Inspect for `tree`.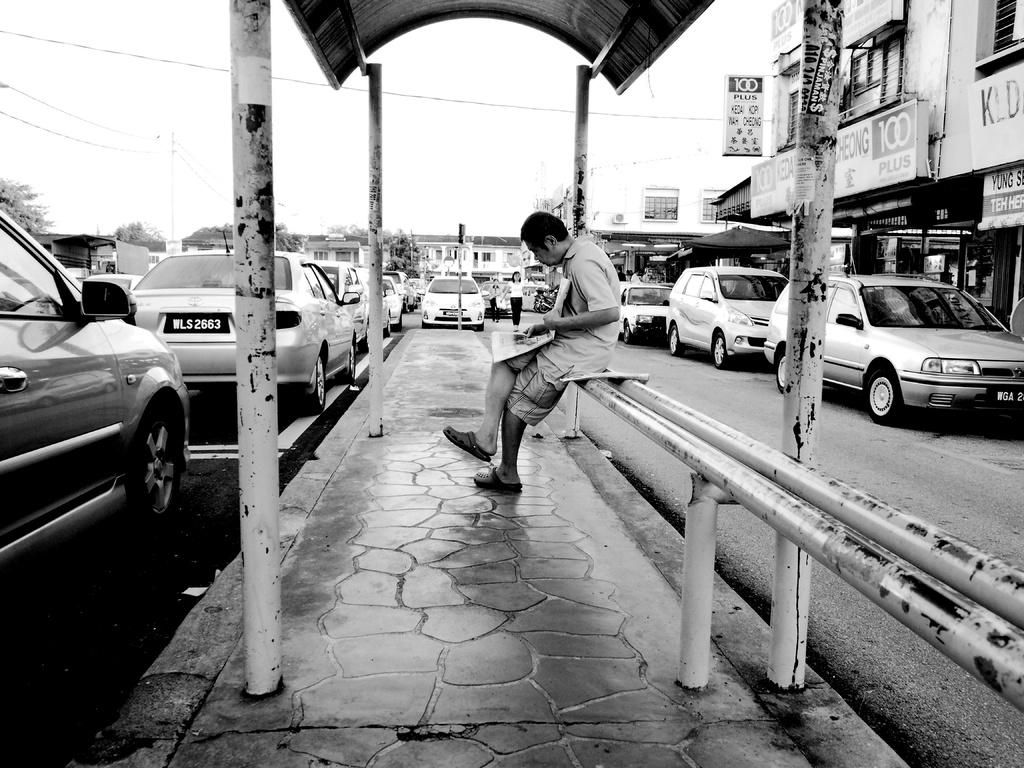
Inspection: bbox=(275, 223, 307, 254).
